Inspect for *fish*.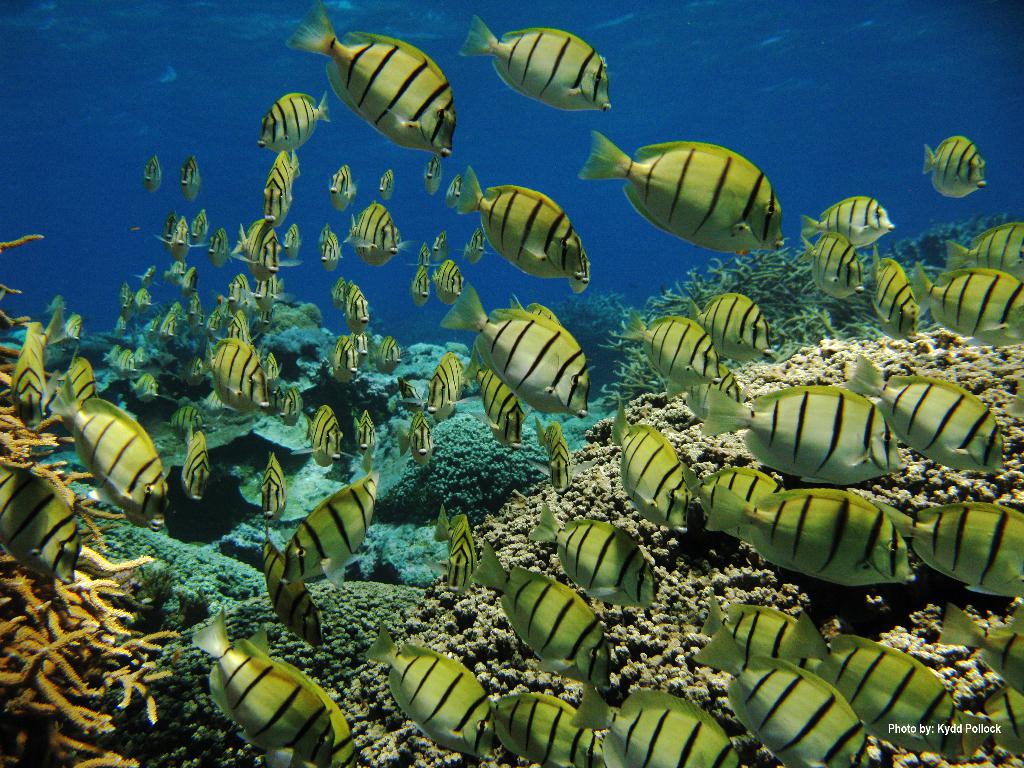
Inspection: bbox=(424, 262, 460, 296).
